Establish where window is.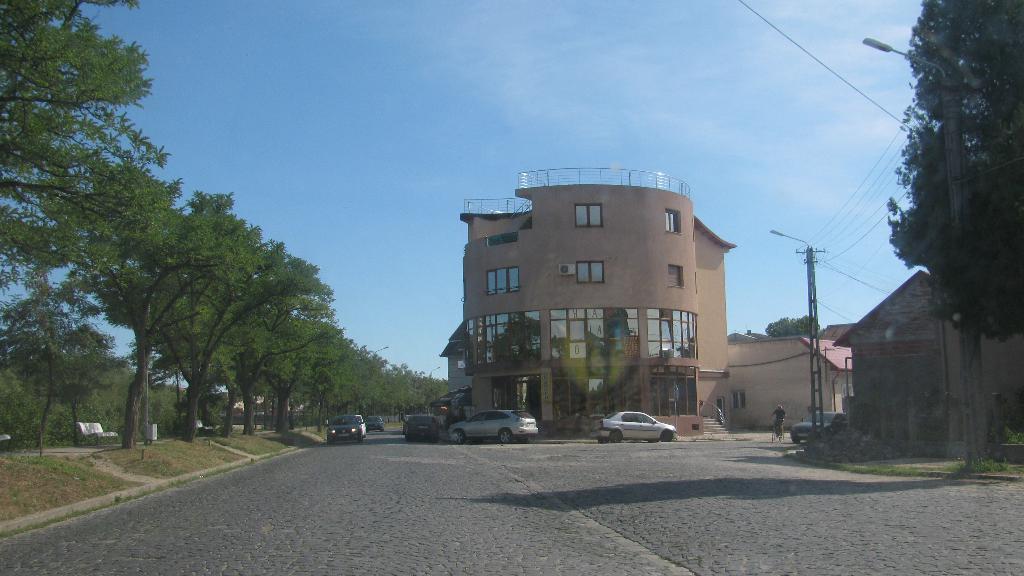
Established at 575:201:598:225.
